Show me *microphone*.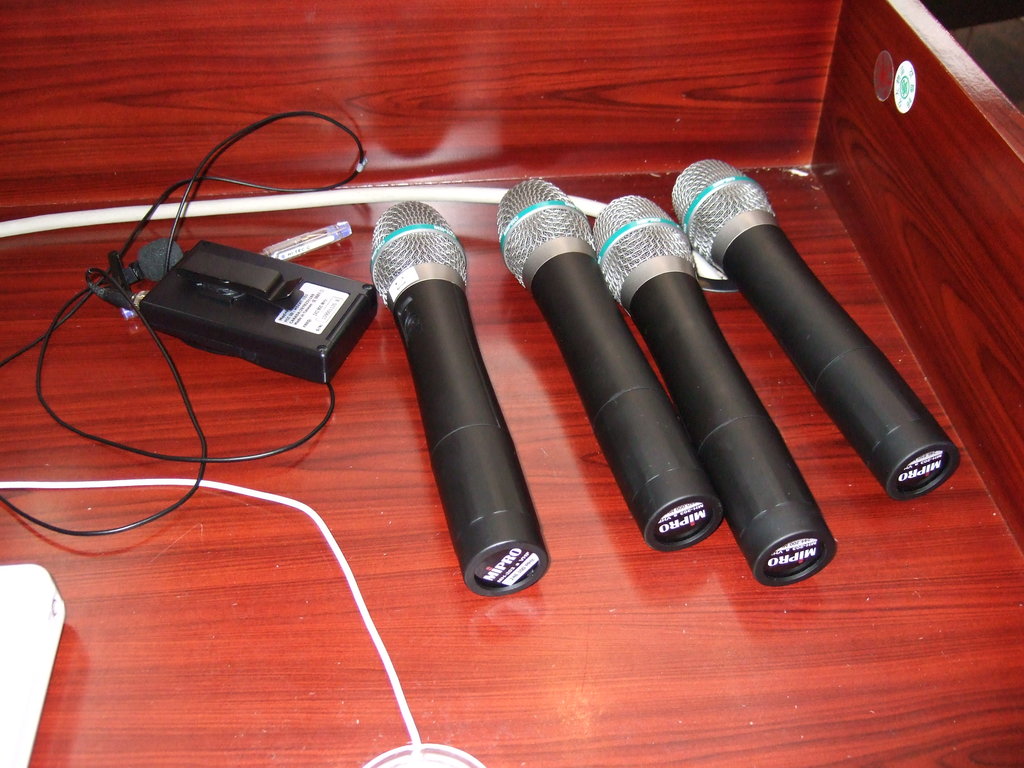
*microphone* is here: region(591, 193, 837, 589).
